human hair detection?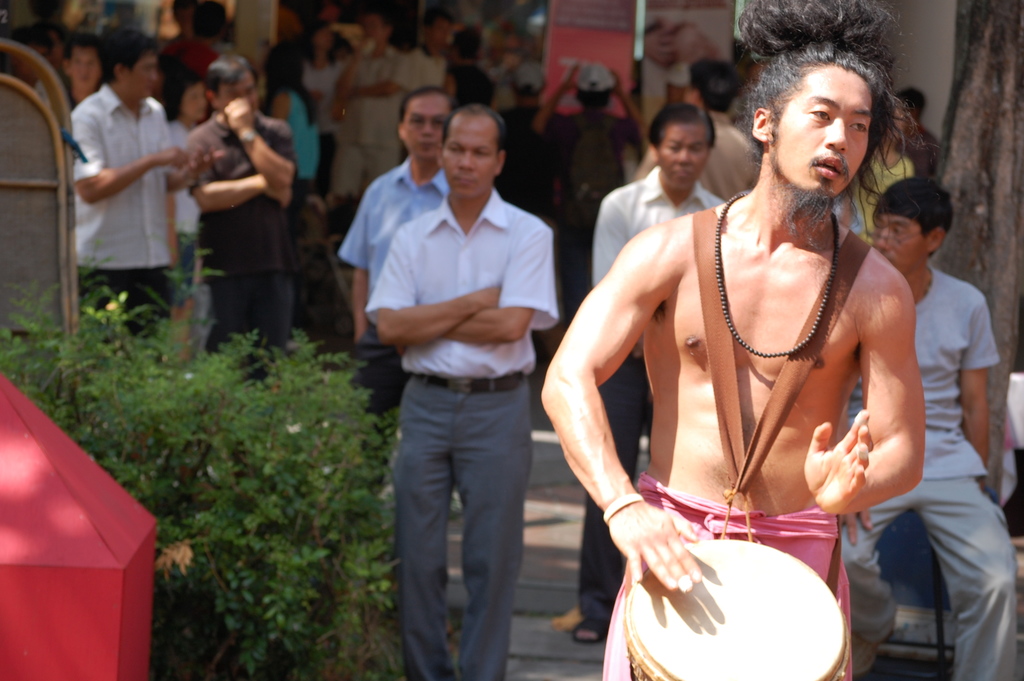
box(397, 85, 458, 122)
